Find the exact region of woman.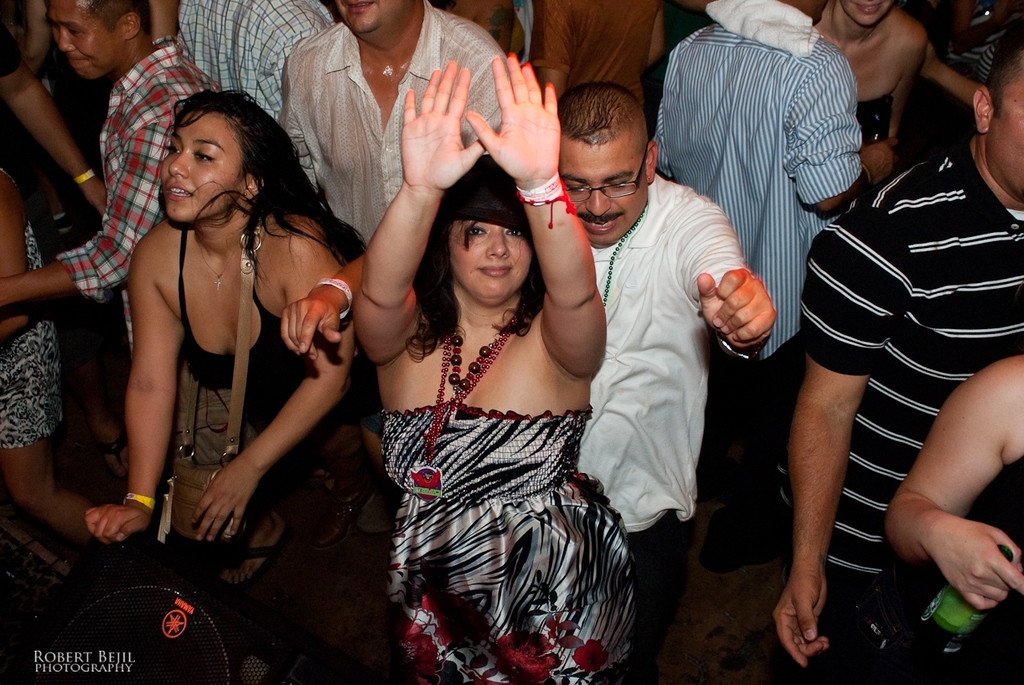
Exact region: 91 107 406 668.
